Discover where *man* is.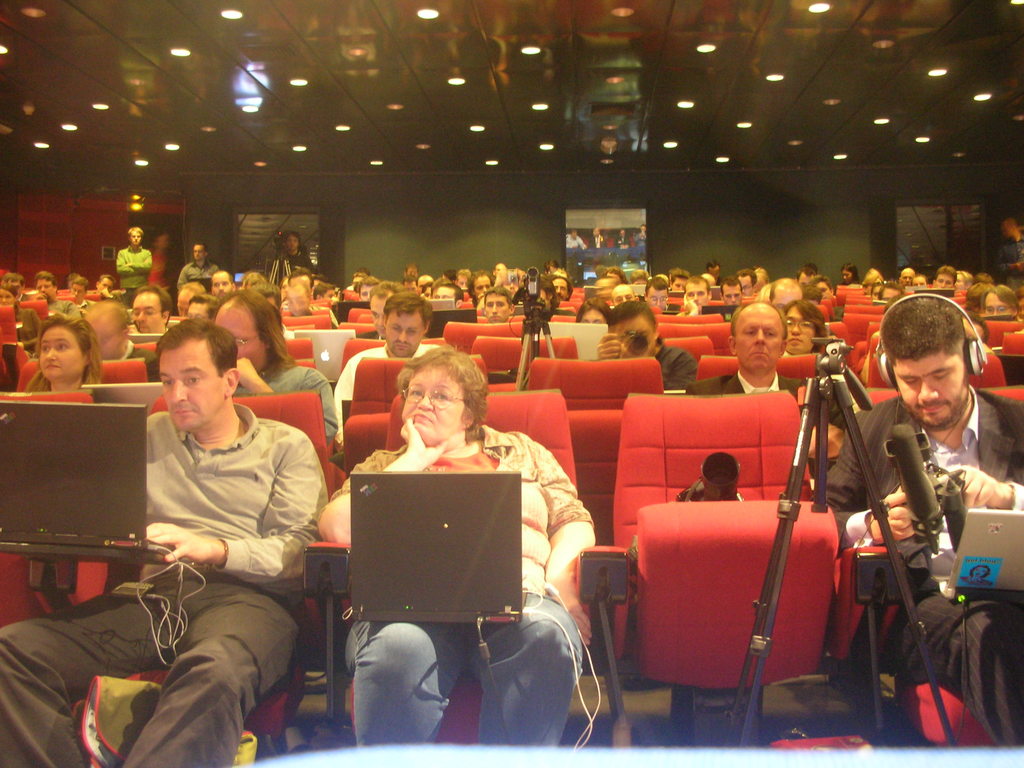
Discovered at l=681, t=299, r=808, b=398.
